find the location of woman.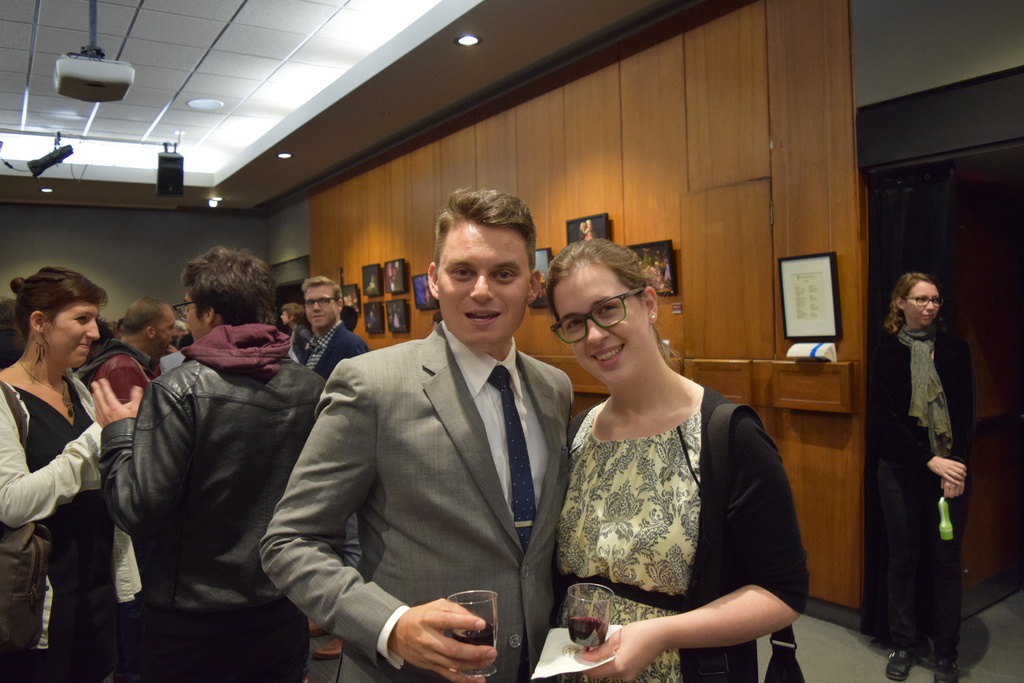
Location: region(0, 265, 141, 682).
